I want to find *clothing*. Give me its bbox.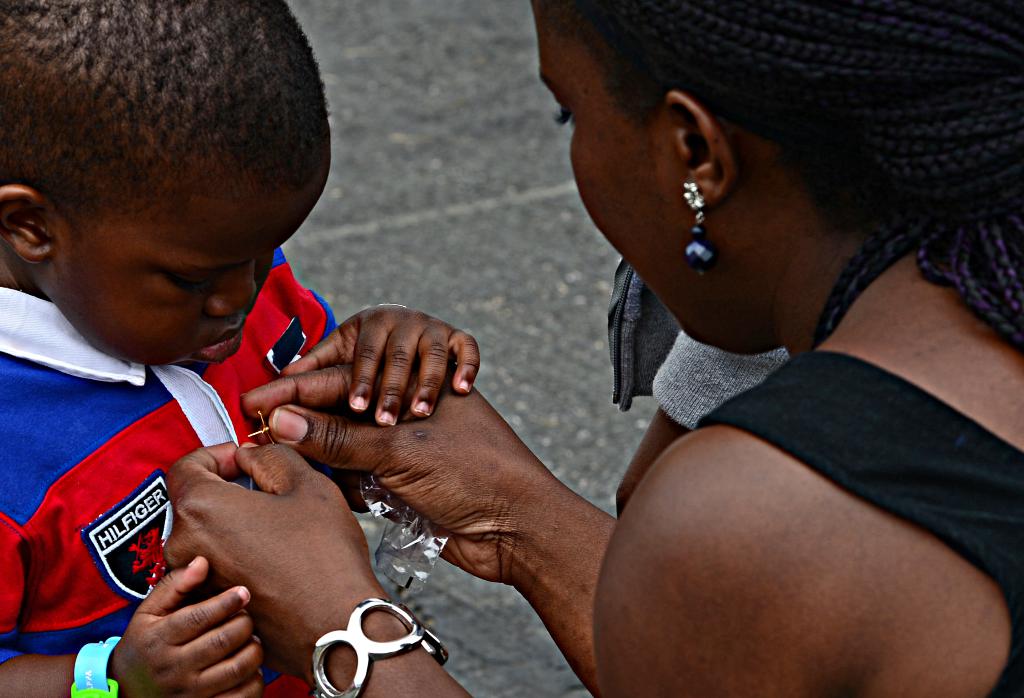
box=[0, 288, 342, 697].
